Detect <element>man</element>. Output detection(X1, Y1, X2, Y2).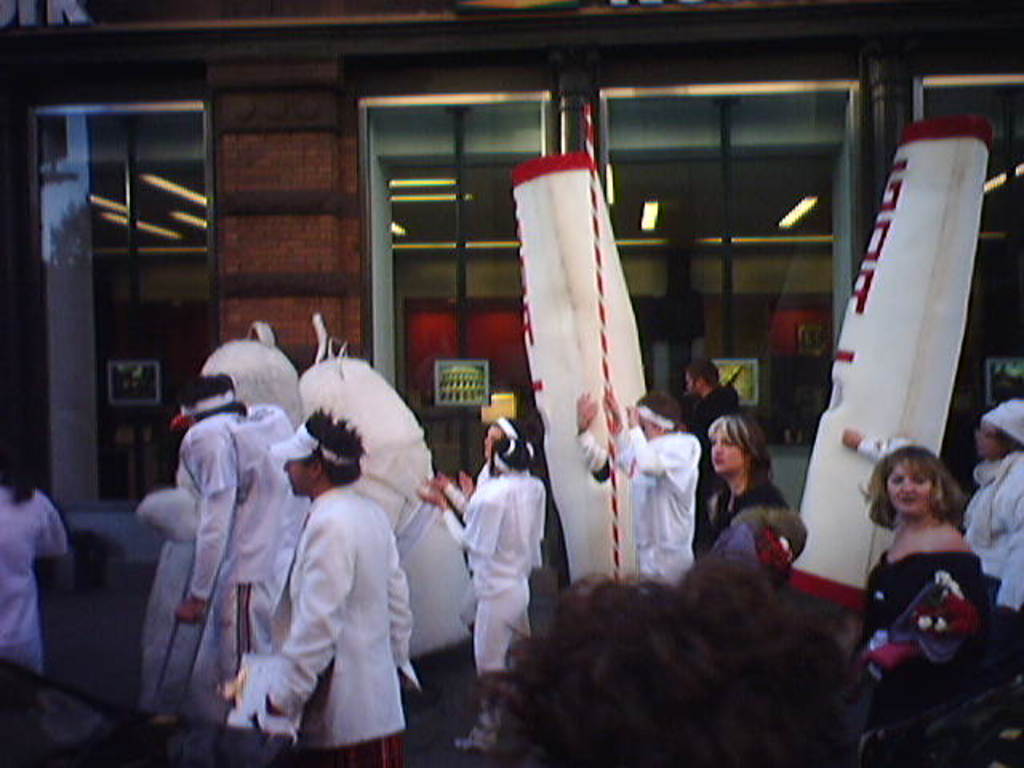
detection(563, 395, 709, 592).
